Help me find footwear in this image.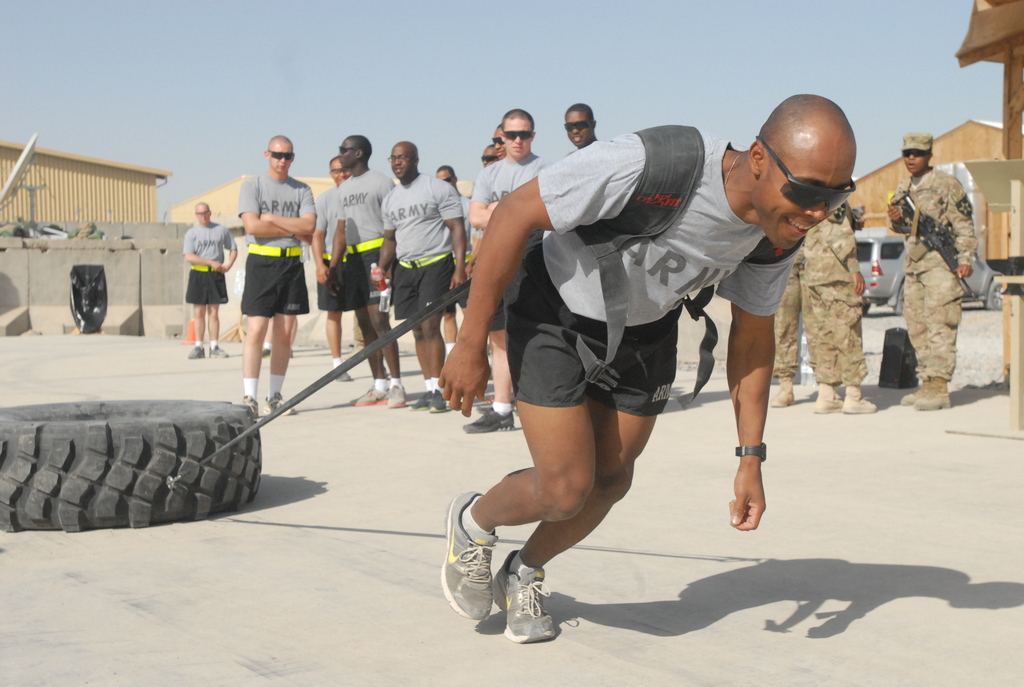
Found it: crop(837, 385, 881, 416).
